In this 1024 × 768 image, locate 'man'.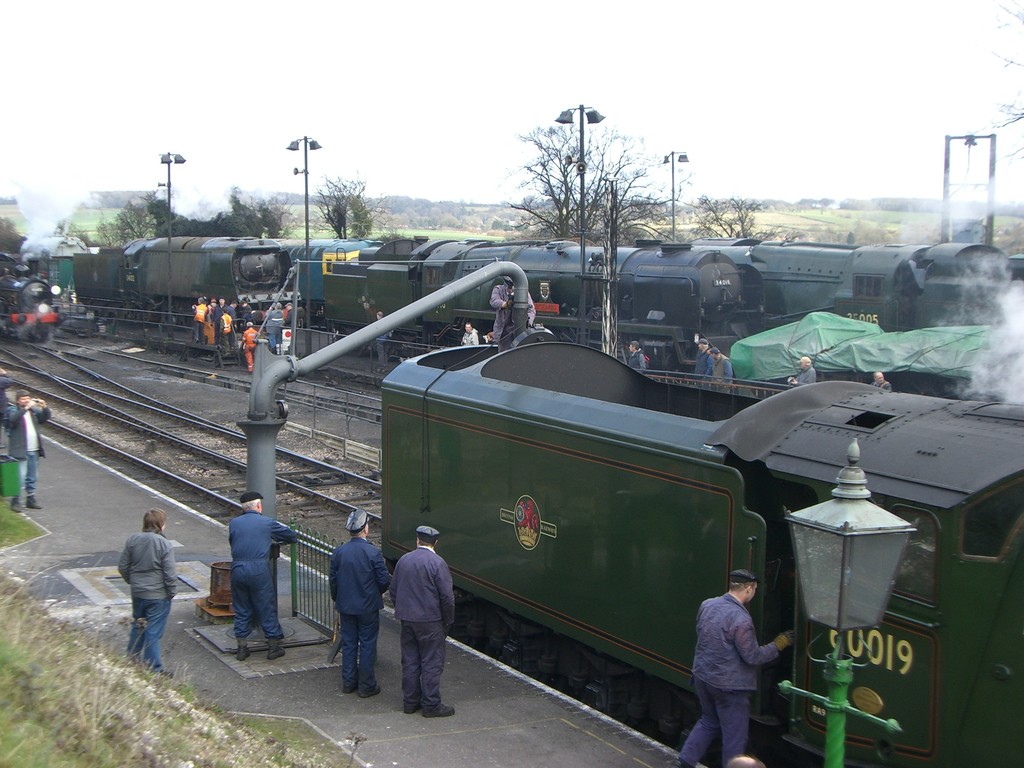
Bounding box: l=460, t=321, r=478, b=343.
